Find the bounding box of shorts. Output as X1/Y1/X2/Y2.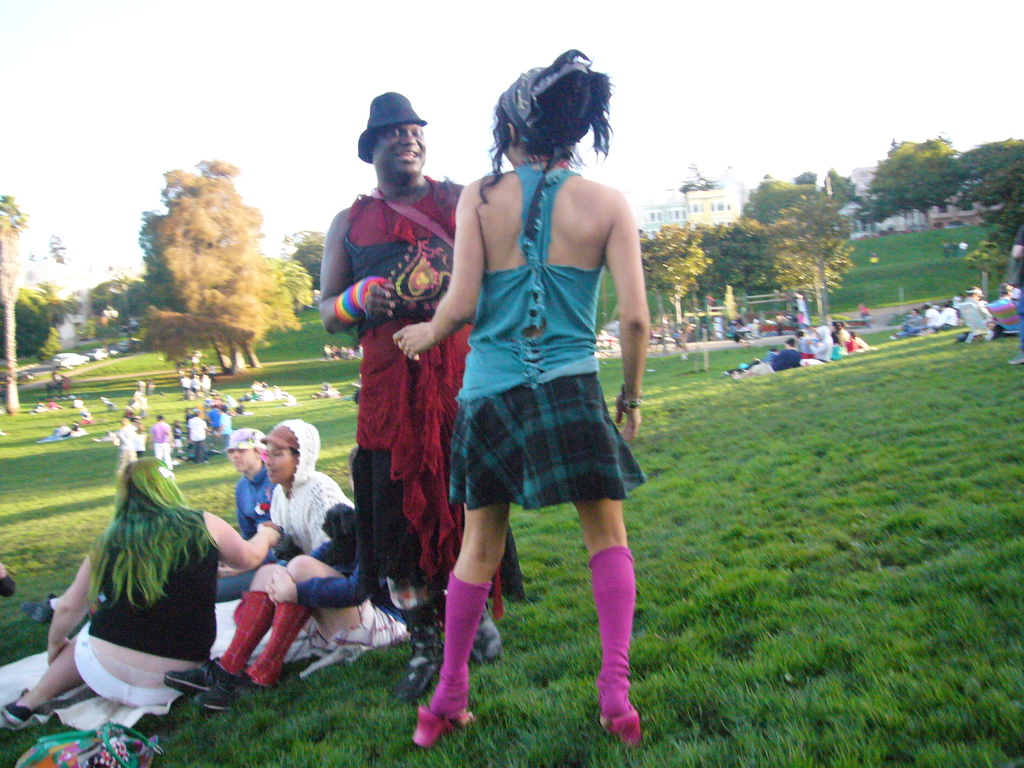
74/624/182/712.
